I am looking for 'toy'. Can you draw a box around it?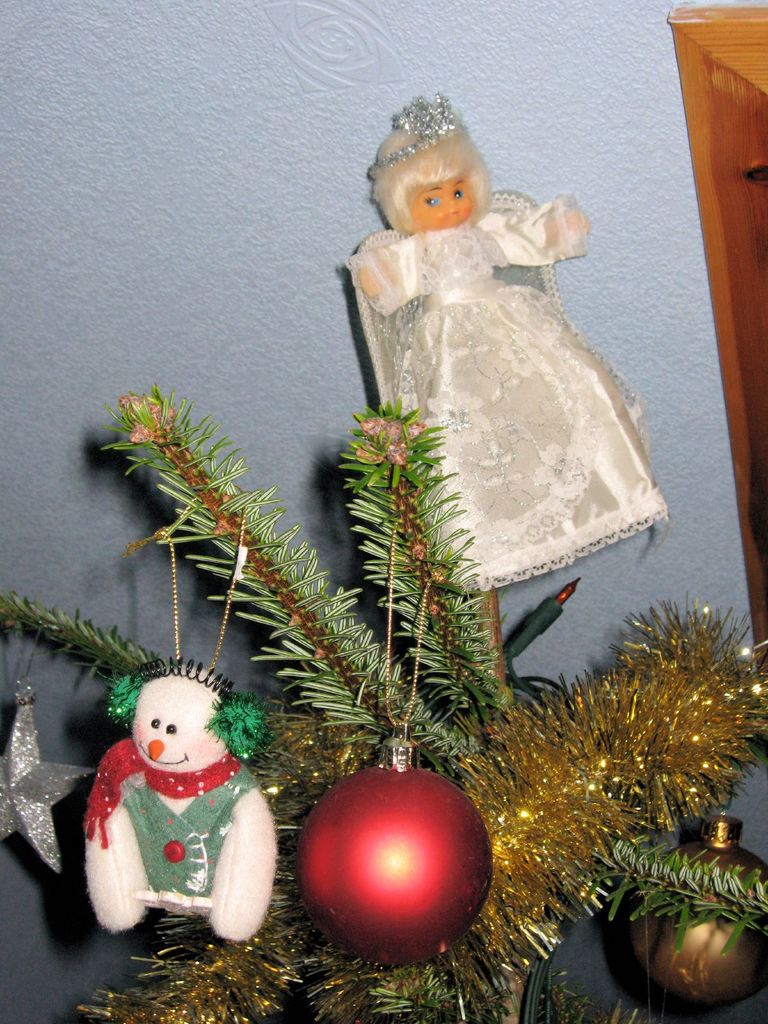
Sure, the bounding box is 340 92 677 600.
